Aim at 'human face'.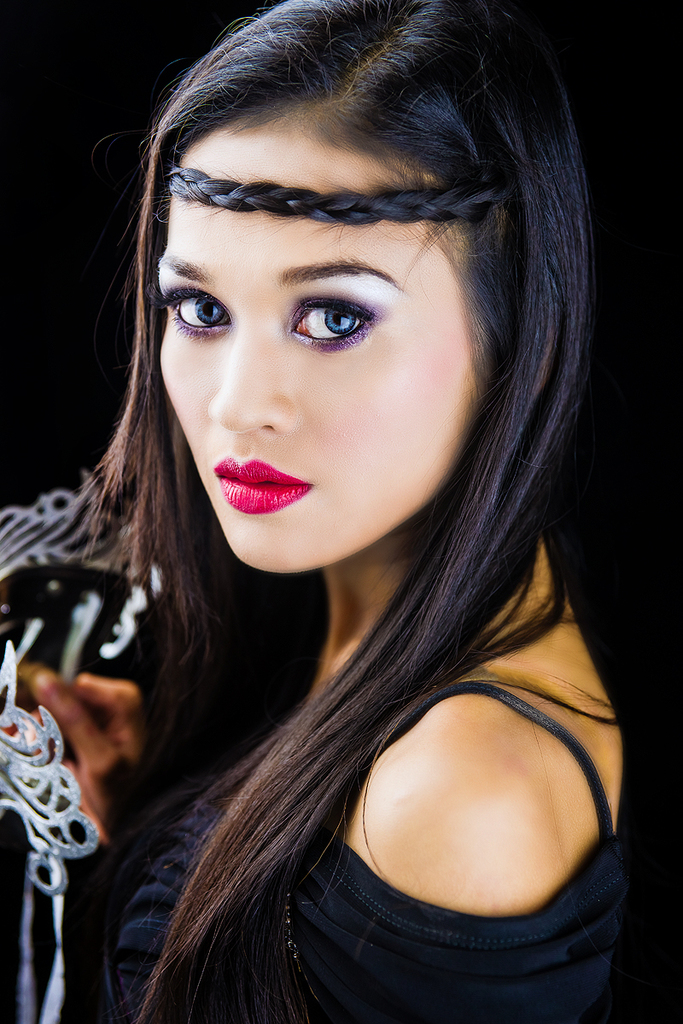
Aimed at detection(163, 120, 481, 581).
